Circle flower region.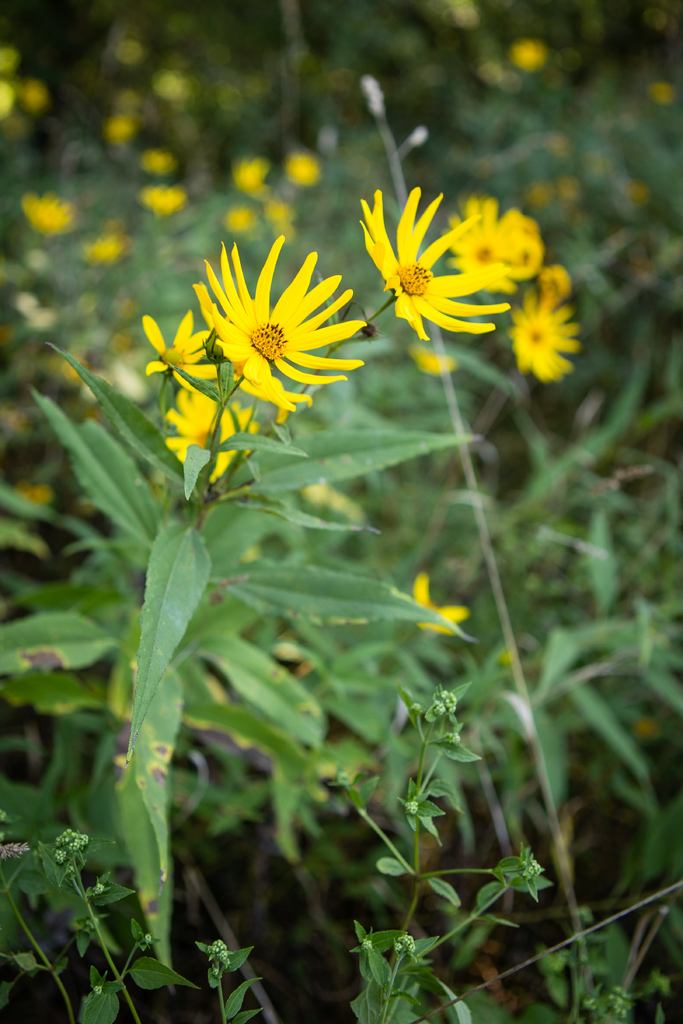
Region: 260, 195, 299, 241.
